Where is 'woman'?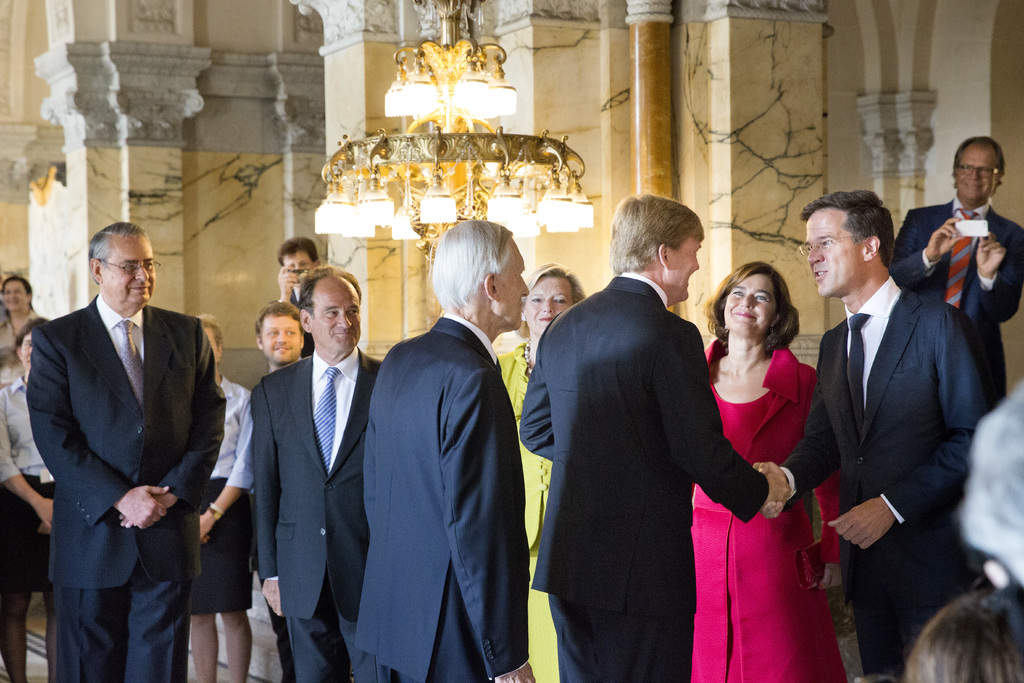
bbox(0, 268, 53, 389).
